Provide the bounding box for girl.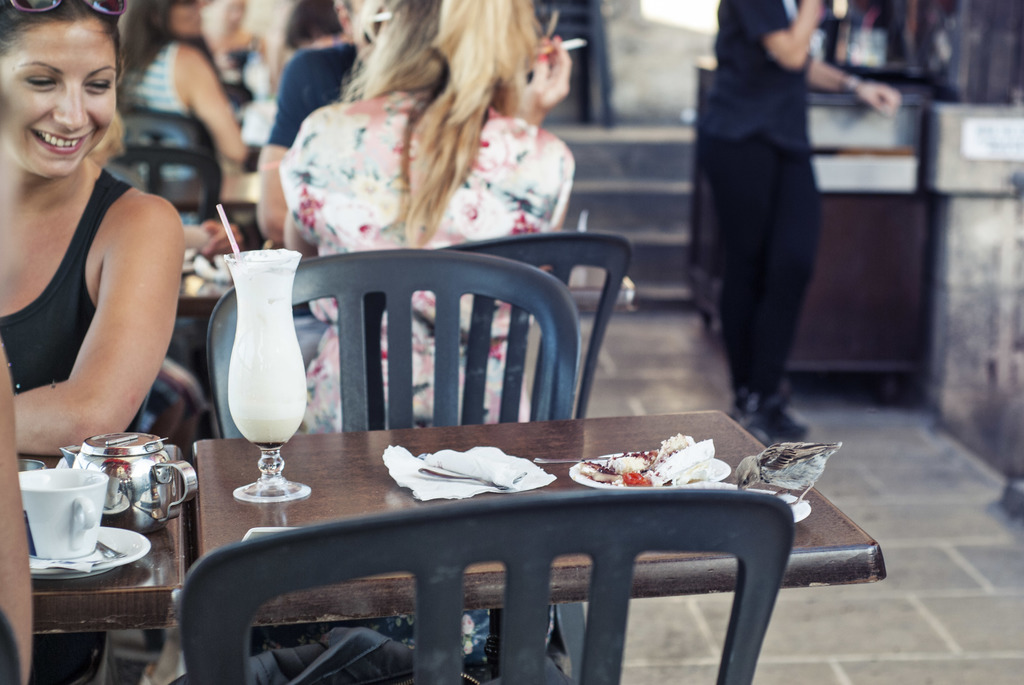
[271,0,574,442].
